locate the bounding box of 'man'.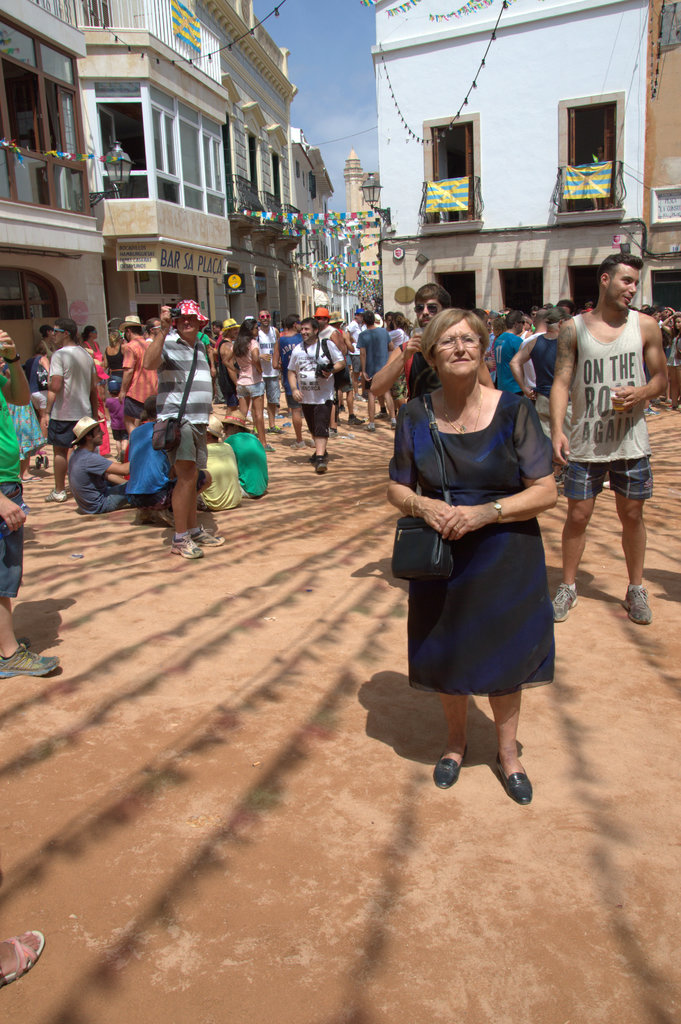
Bounding box: 320:309:344:362.
